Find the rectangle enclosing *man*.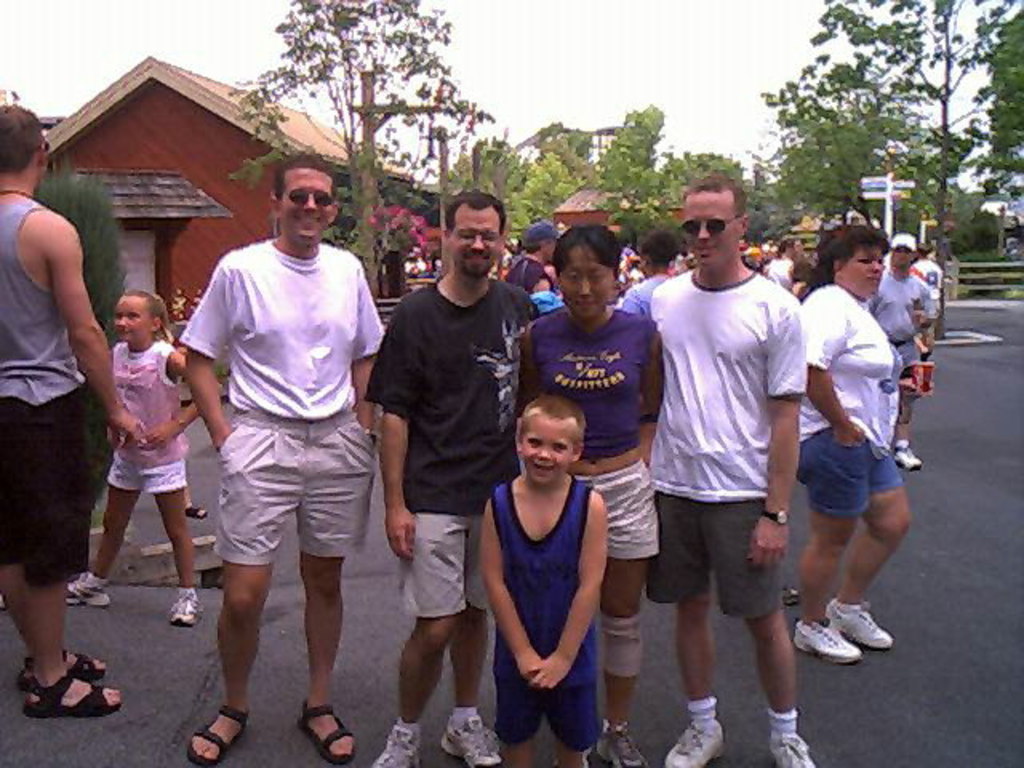
bbox=[366, 192, 542, 766].
